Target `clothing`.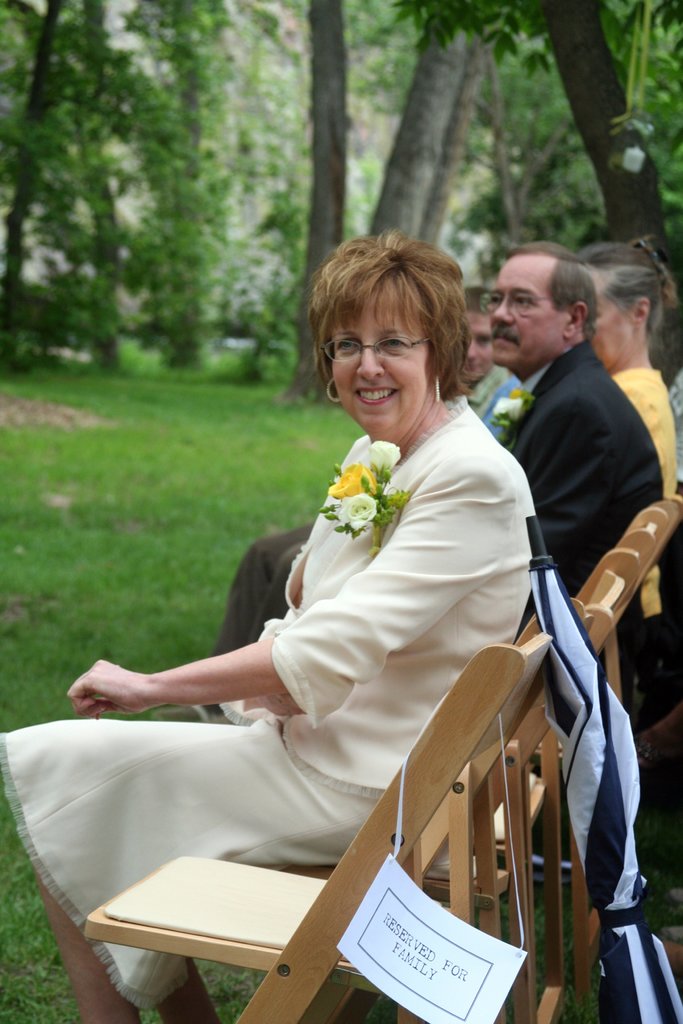
Target region: <box>201,365,520,712</box>.
